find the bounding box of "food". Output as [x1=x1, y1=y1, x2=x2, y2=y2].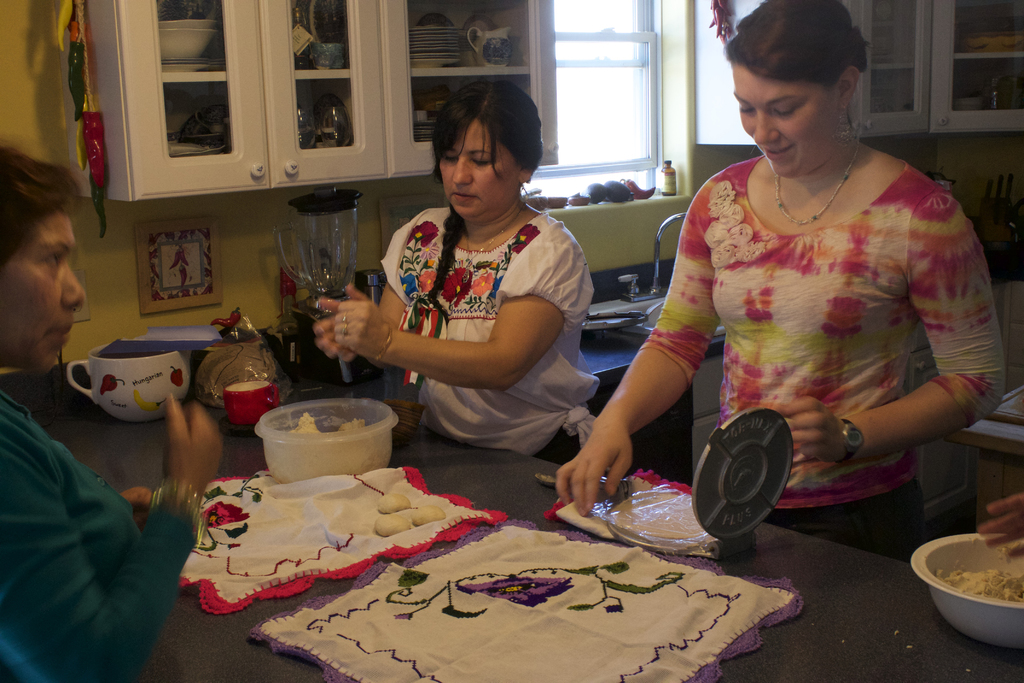
[x1=614, y1=489, x2=706, y2=539].
